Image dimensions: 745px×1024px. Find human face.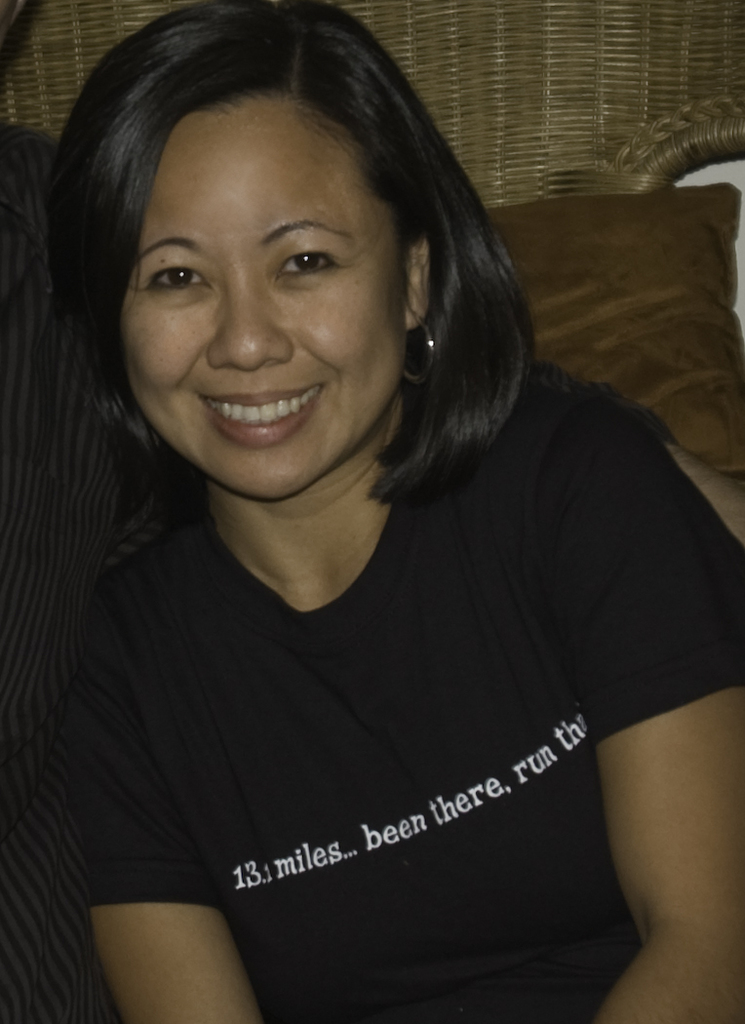
bbox(121, 94, 412, 501).
